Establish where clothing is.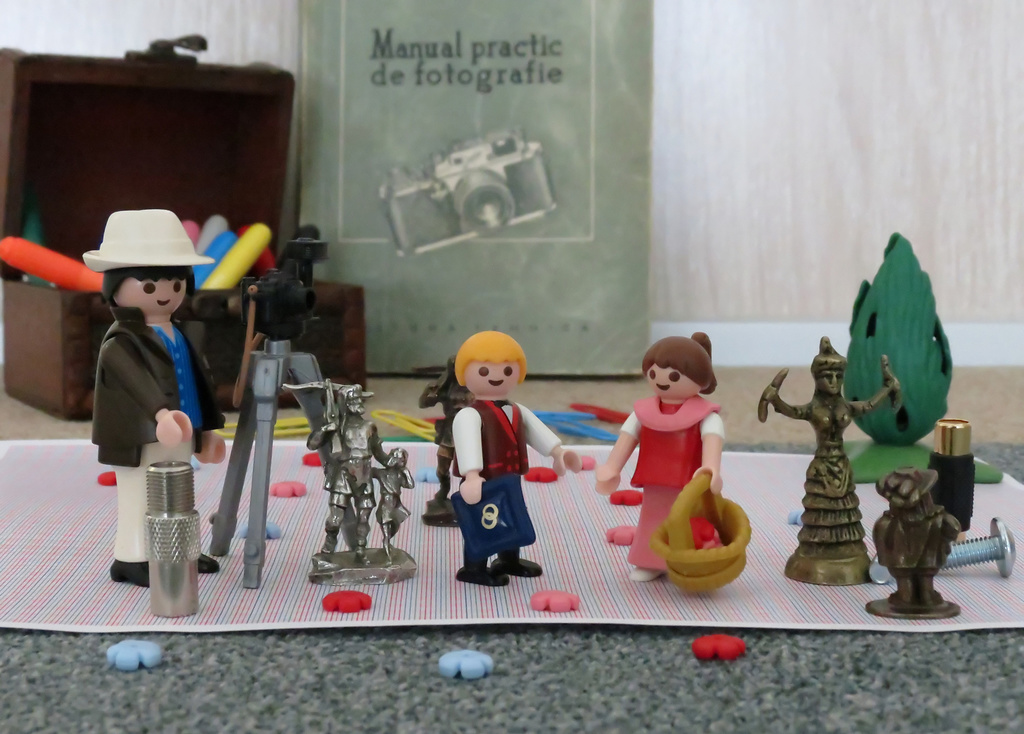
Established at region(440, 354, 549, 580).
